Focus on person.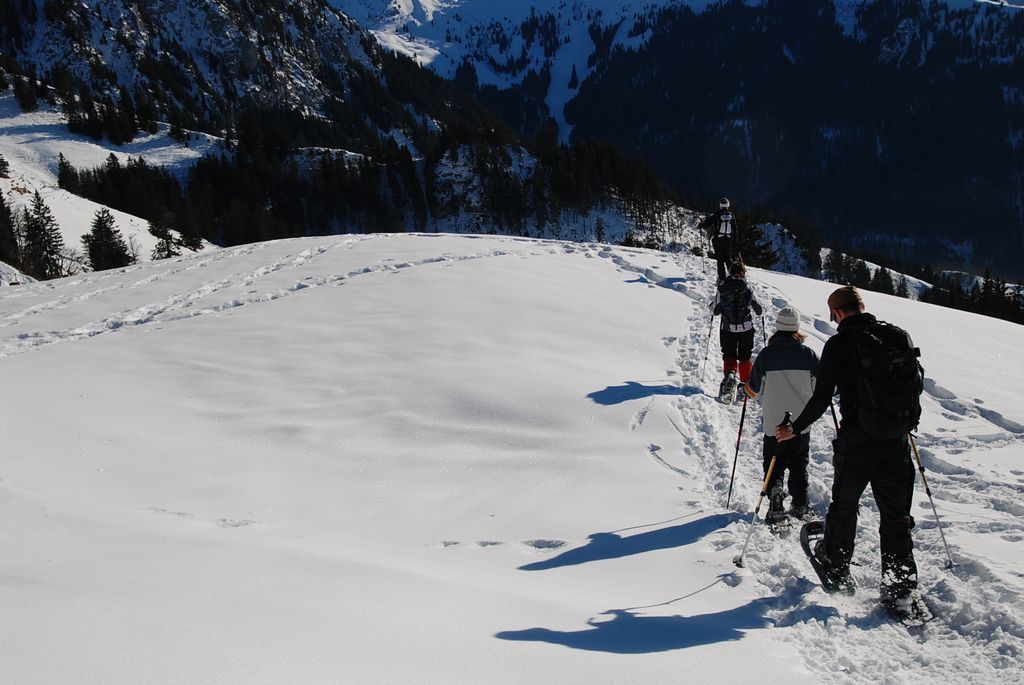
Focused at select_region(808, 286, 933, 622).
